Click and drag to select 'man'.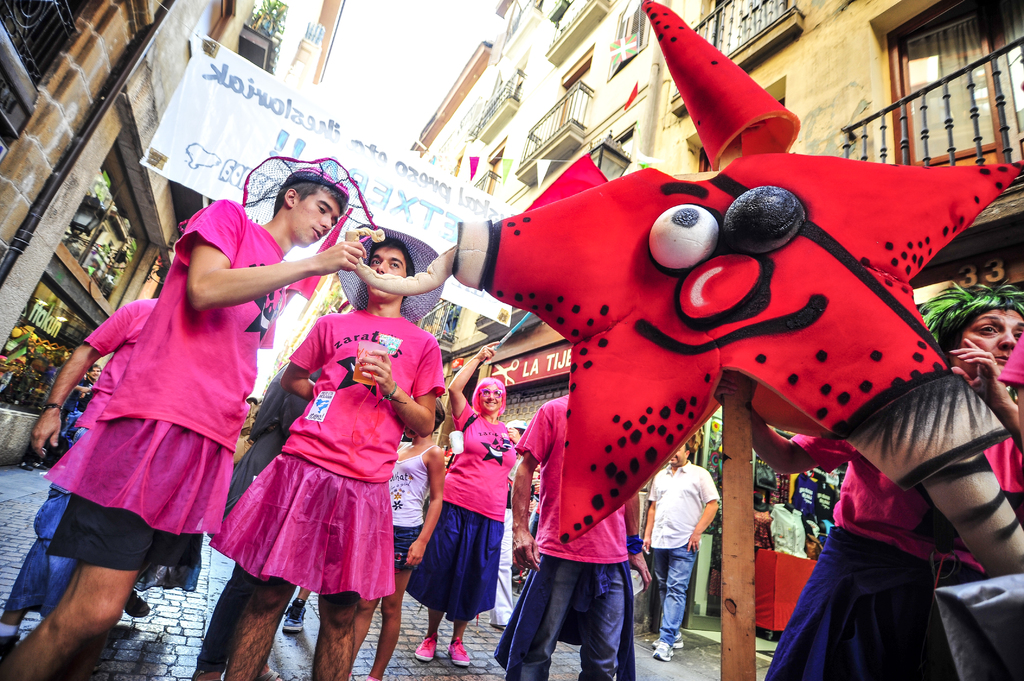
Selection: [left=505, top=391, right=645, bottom=680].
